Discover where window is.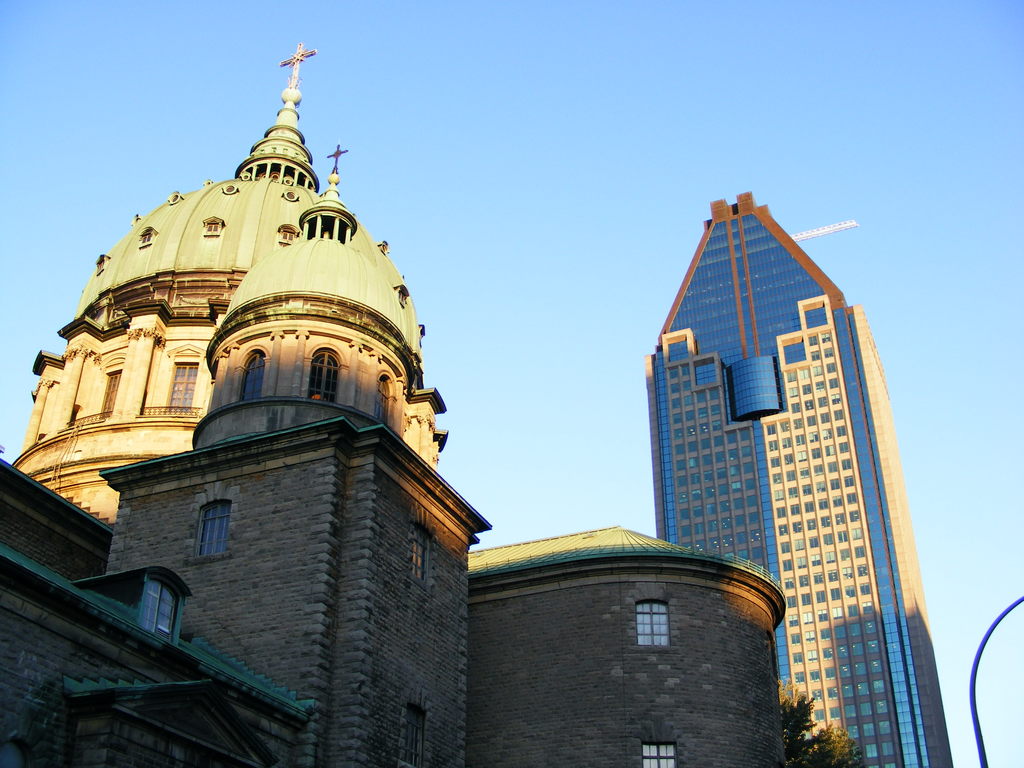
Discovered at {"left": 245, "top": 349, "right": 263, "bottom": 409}.
